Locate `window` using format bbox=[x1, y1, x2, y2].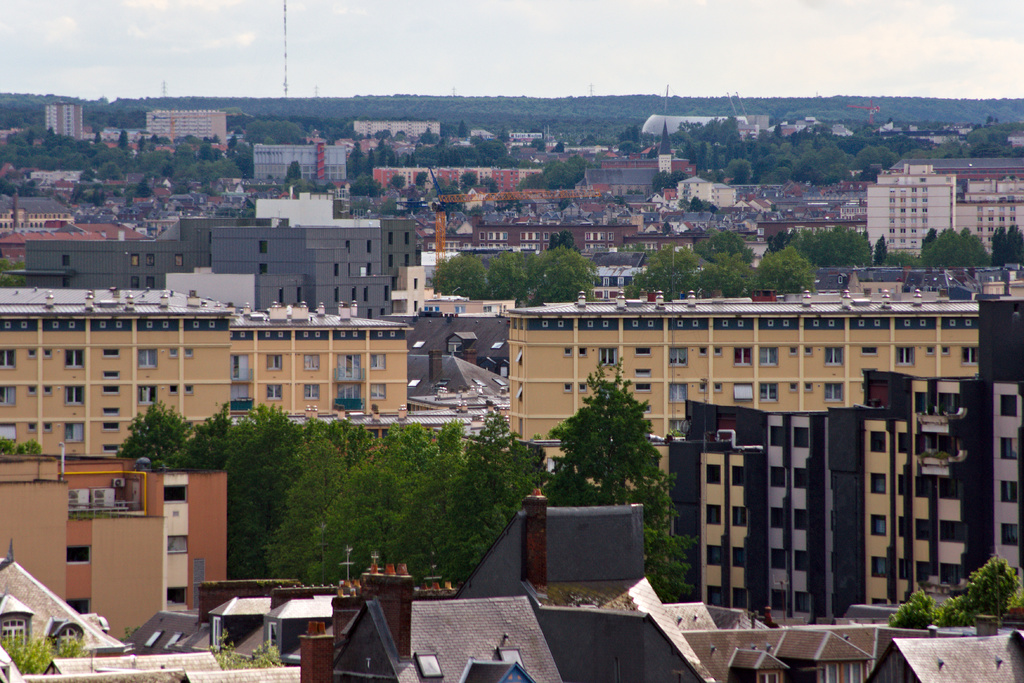
bbox=[732, 547, 748, 570].
